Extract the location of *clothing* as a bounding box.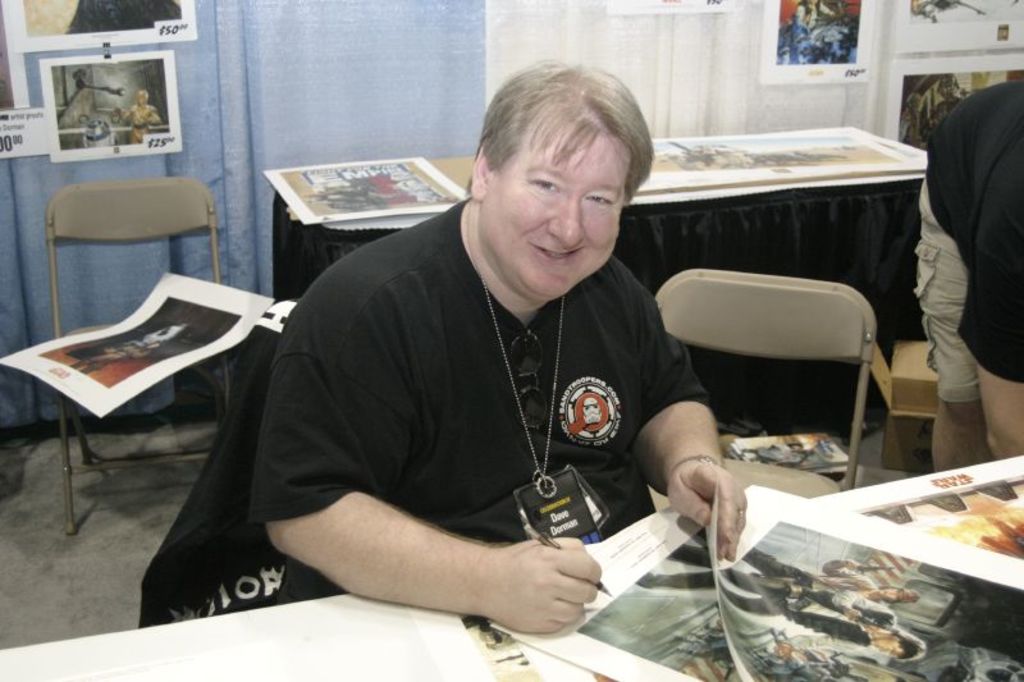
{"left": 913, "top": 81, "right": 1023, "bottom": 406}.
